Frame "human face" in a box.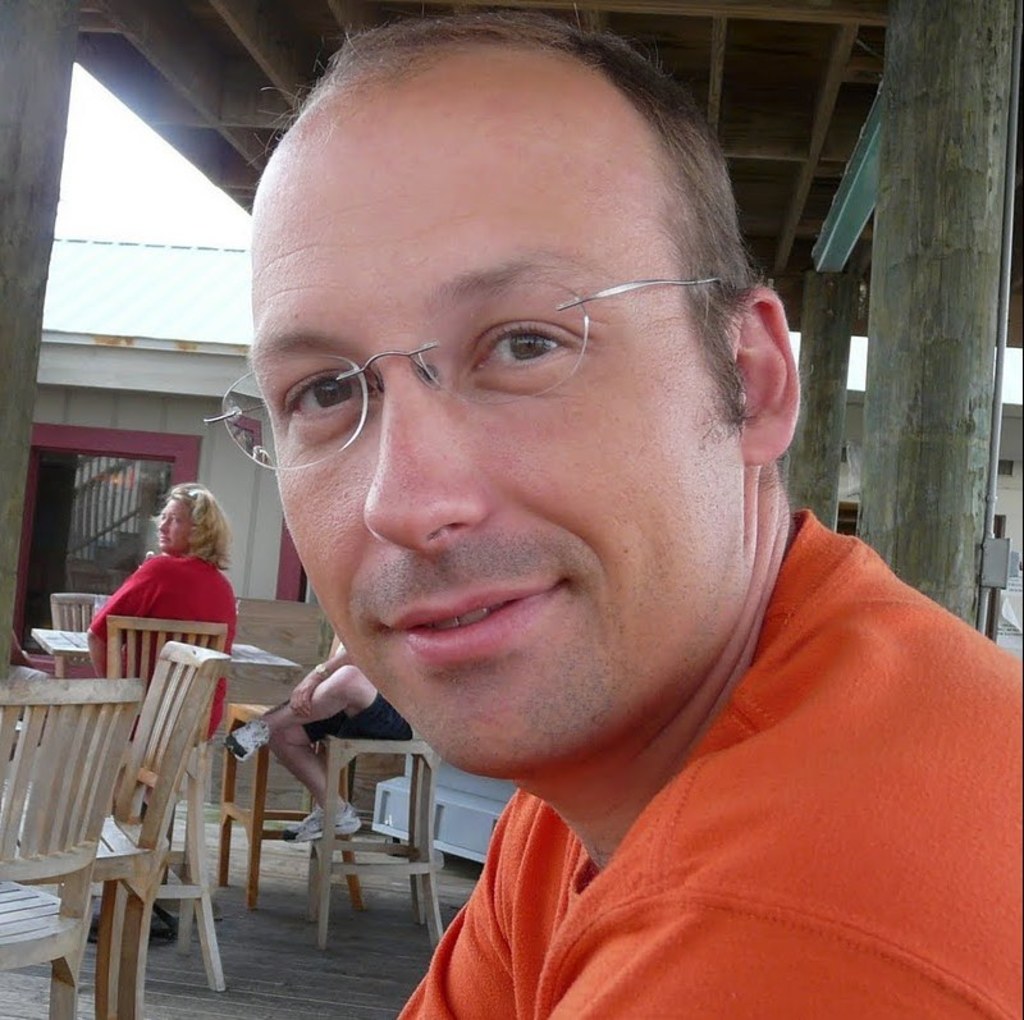
crop(252, 38, 753, 770).
